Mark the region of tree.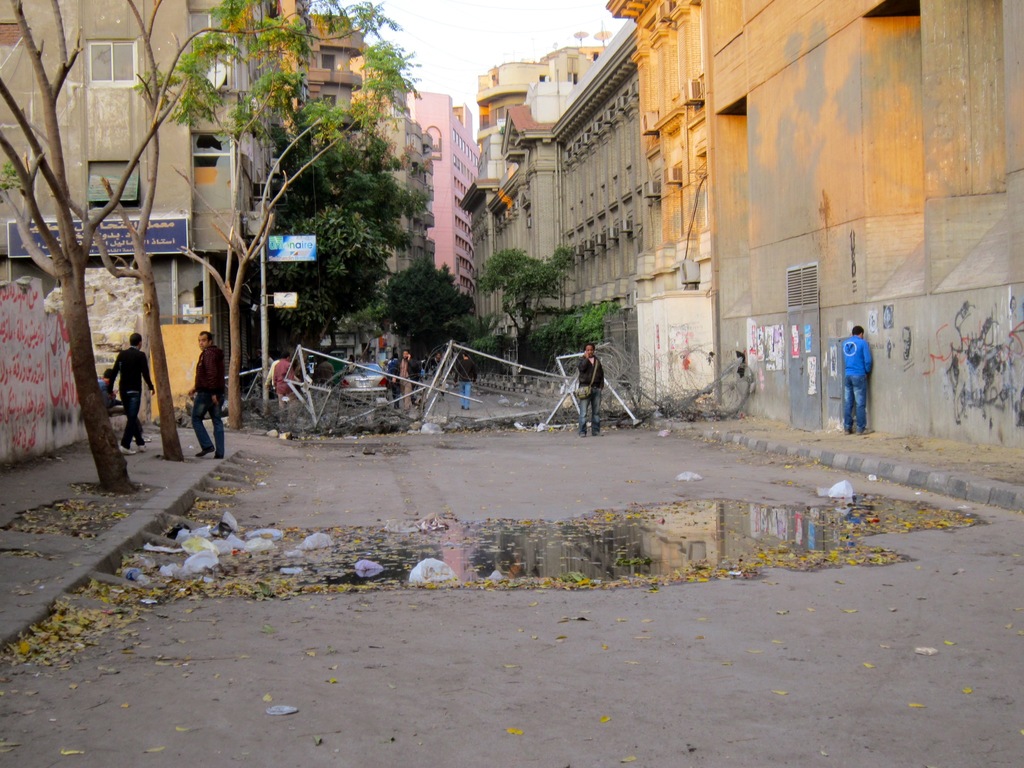
Region: <box>353,282,387,332</box>.
